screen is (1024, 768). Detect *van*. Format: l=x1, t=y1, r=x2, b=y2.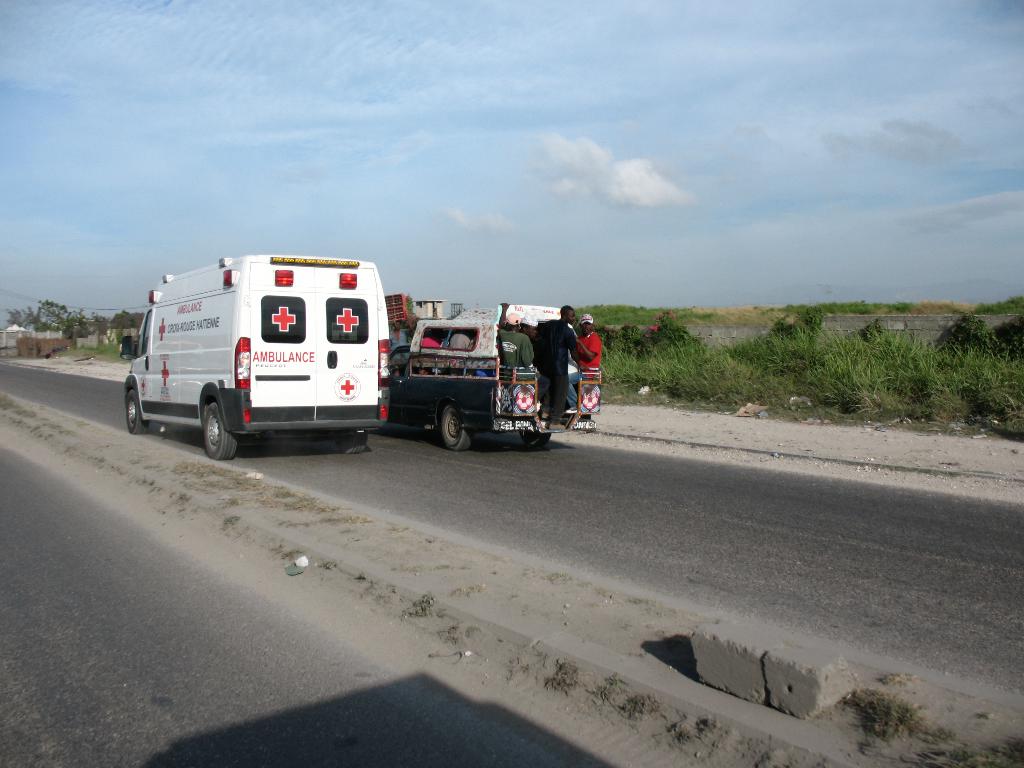
l=123, t=252, r=390, b=463.
